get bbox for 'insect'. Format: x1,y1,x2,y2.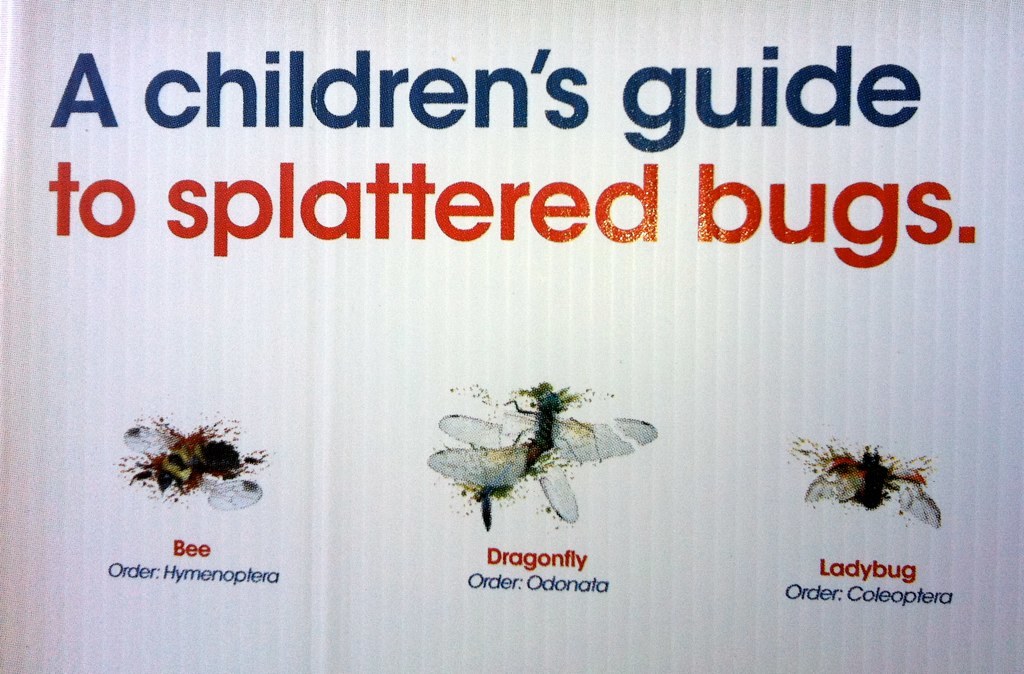
114,414,267,517.
